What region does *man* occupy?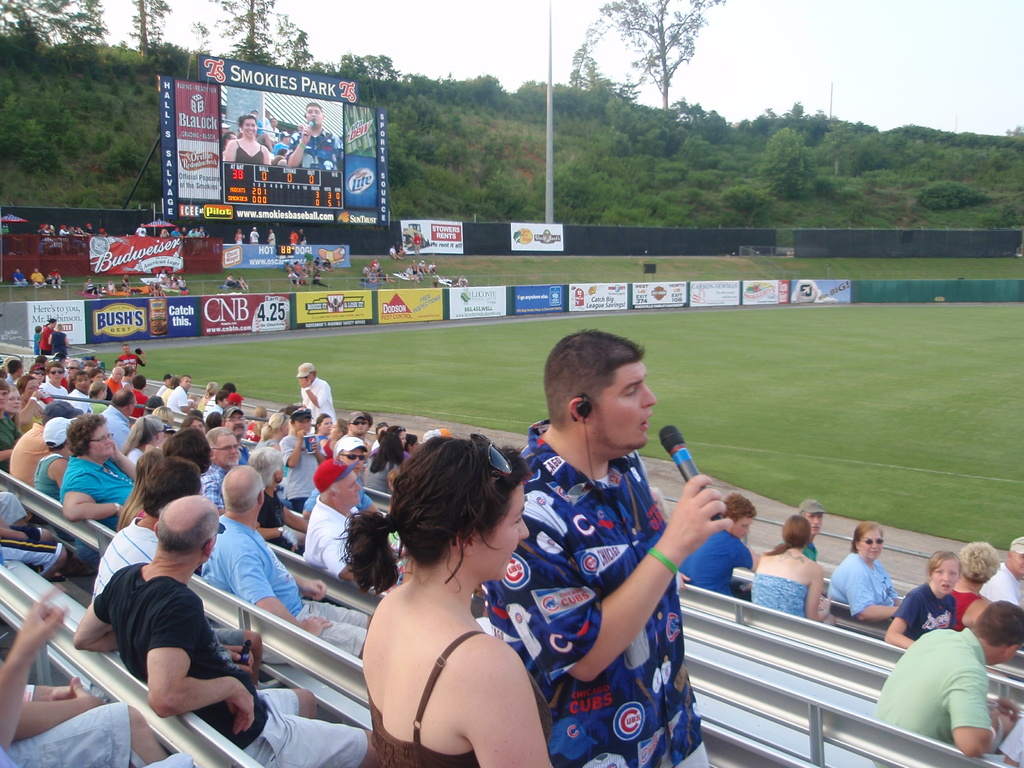
<box>7,403,88,488</box>.
